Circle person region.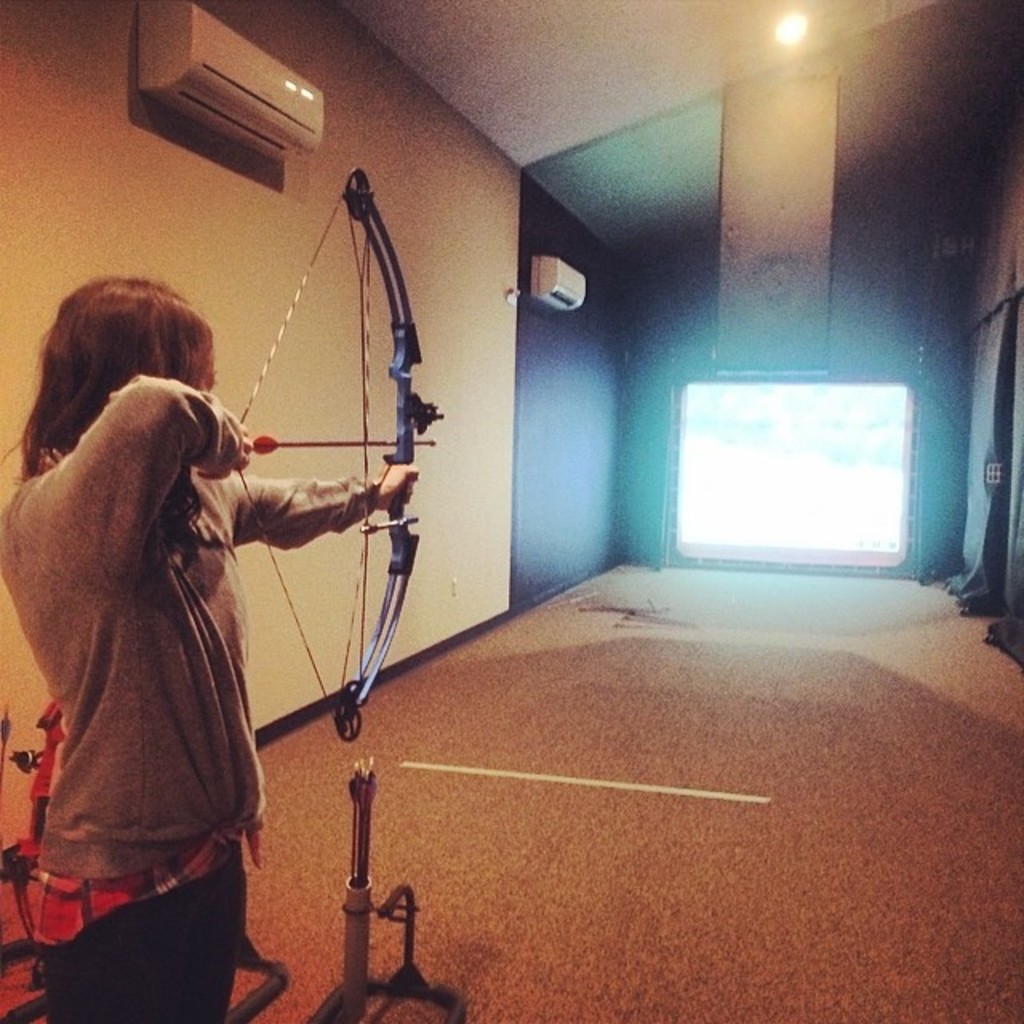
Region: bbox=[66, 166, 366, 1023].
